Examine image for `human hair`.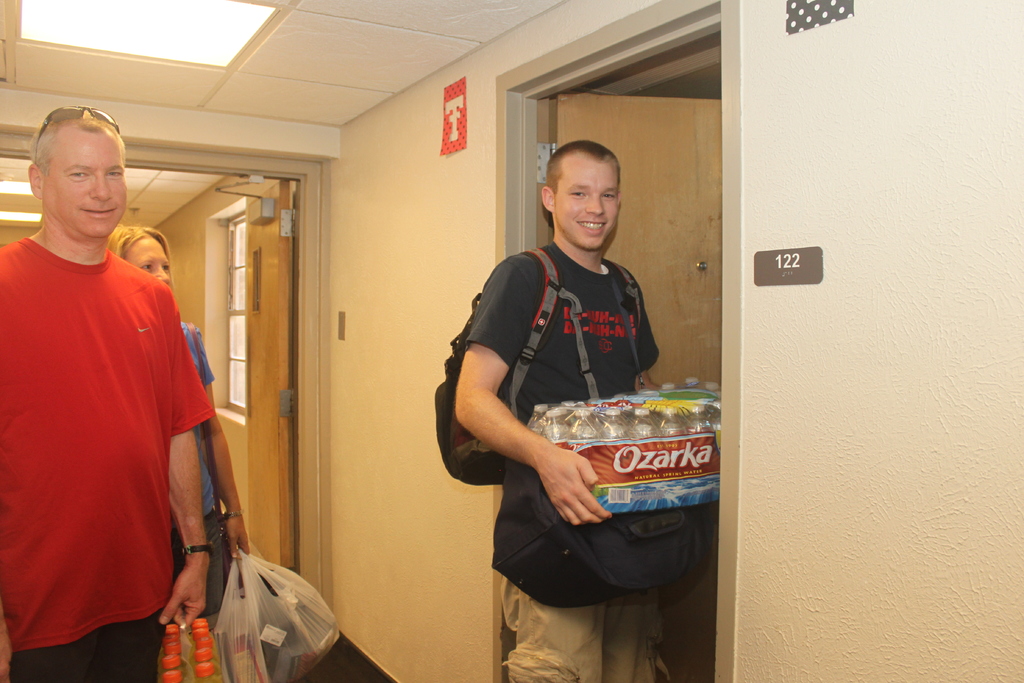
Examination result: [545, 139, 619, 195].
